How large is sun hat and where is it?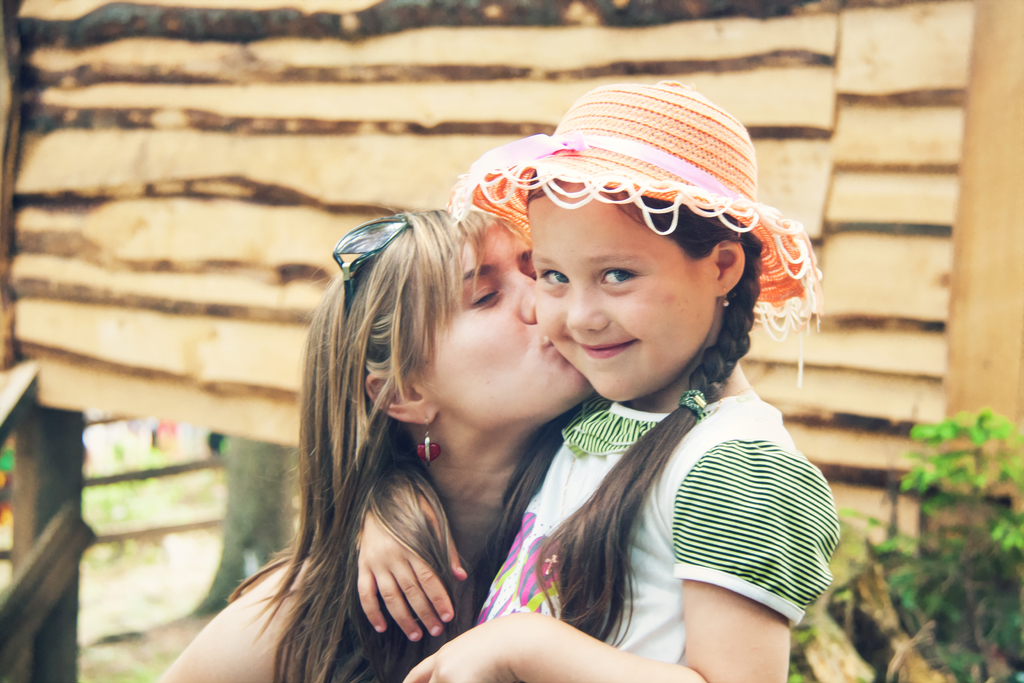
Bounding box: 437, 80, 823, 399.
